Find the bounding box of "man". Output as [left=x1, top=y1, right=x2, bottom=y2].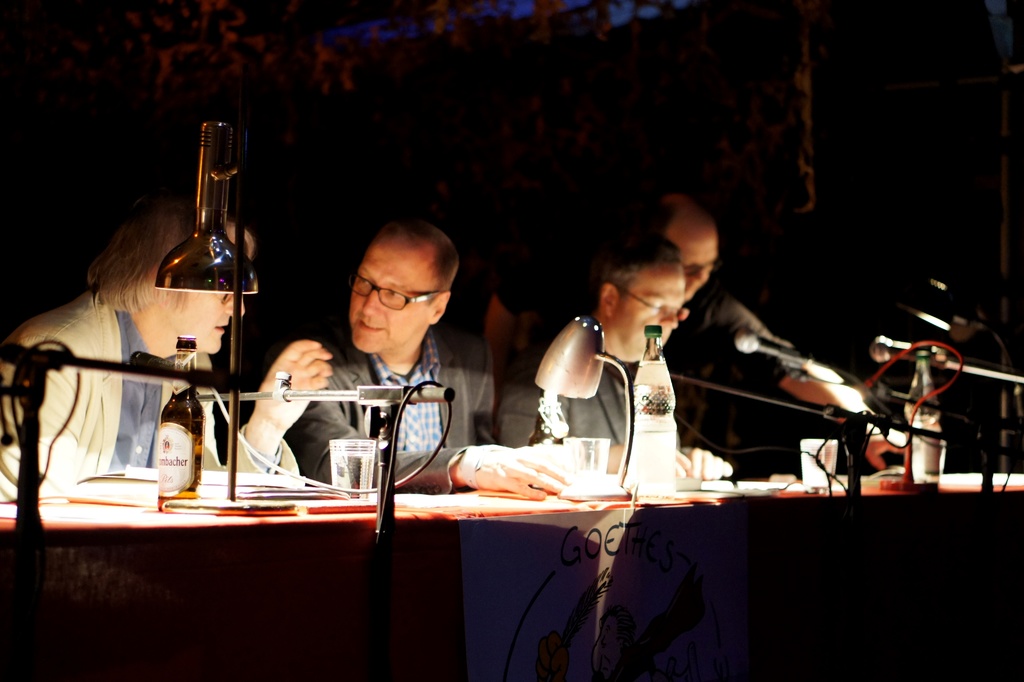
[left=6, top=198, right=326, bottom=496].
